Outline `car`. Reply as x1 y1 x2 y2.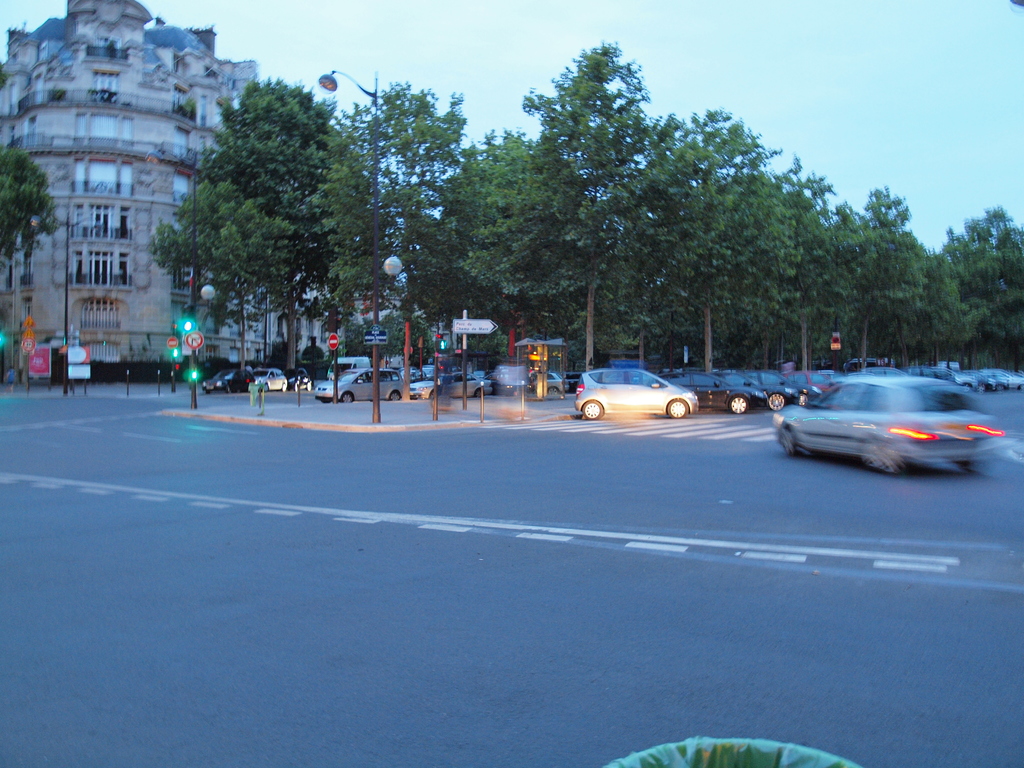
201 369 253 394.
